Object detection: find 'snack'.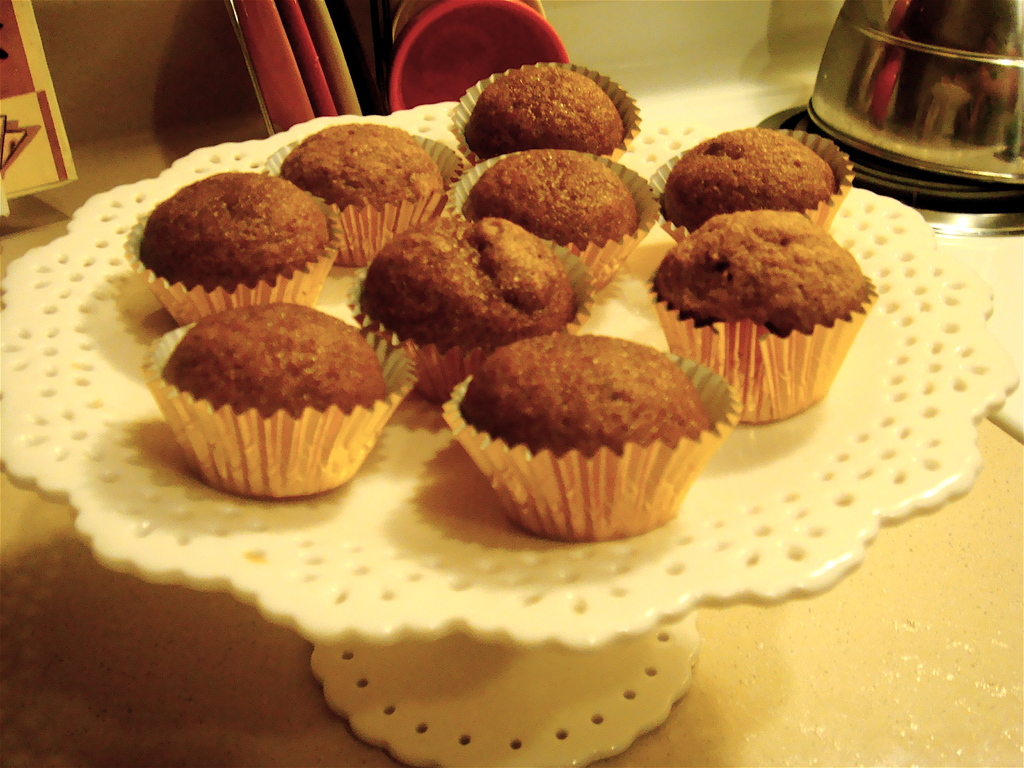
rect(346, 202, 605, 393).
